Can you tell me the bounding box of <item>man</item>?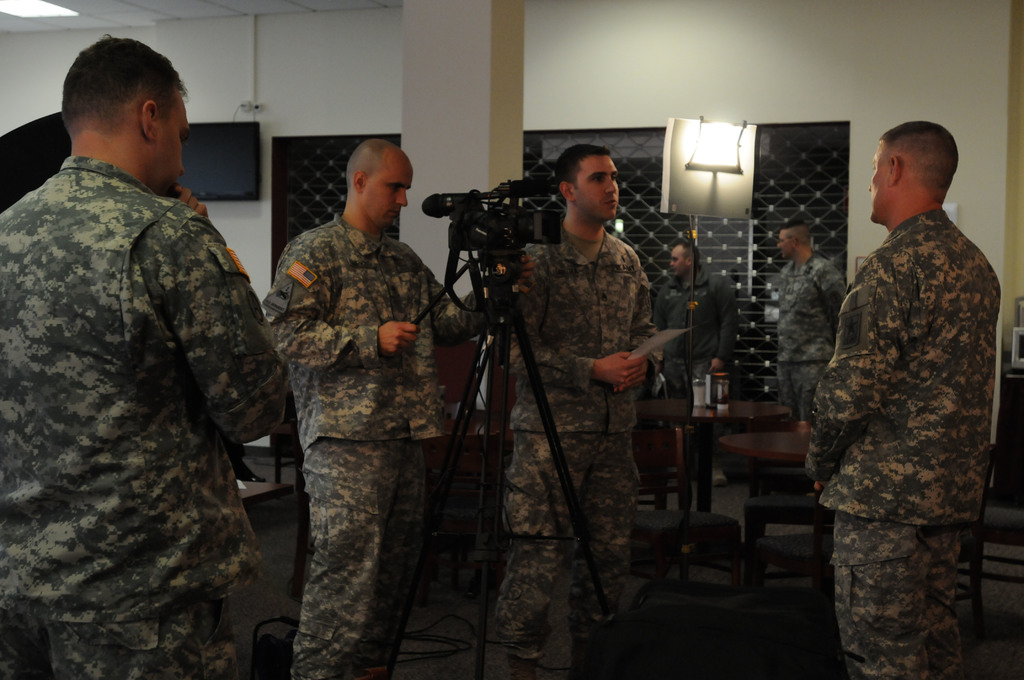
(left=777, top=222, right=845, bottom=416).
